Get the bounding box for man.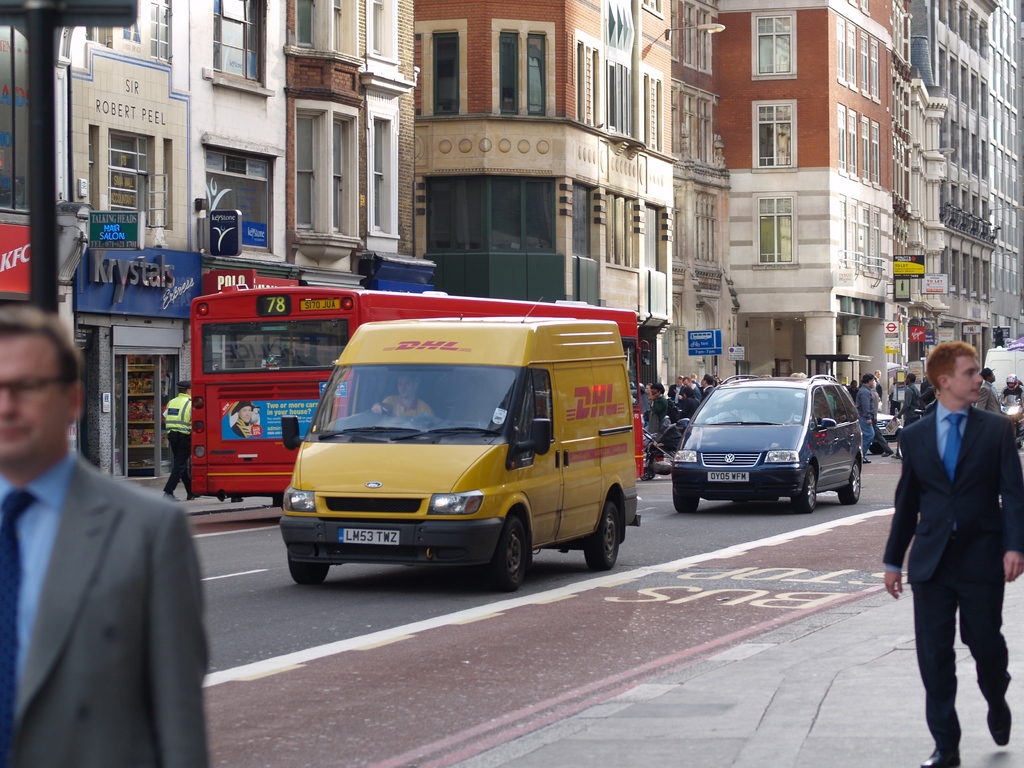
886,317,1016,760.
